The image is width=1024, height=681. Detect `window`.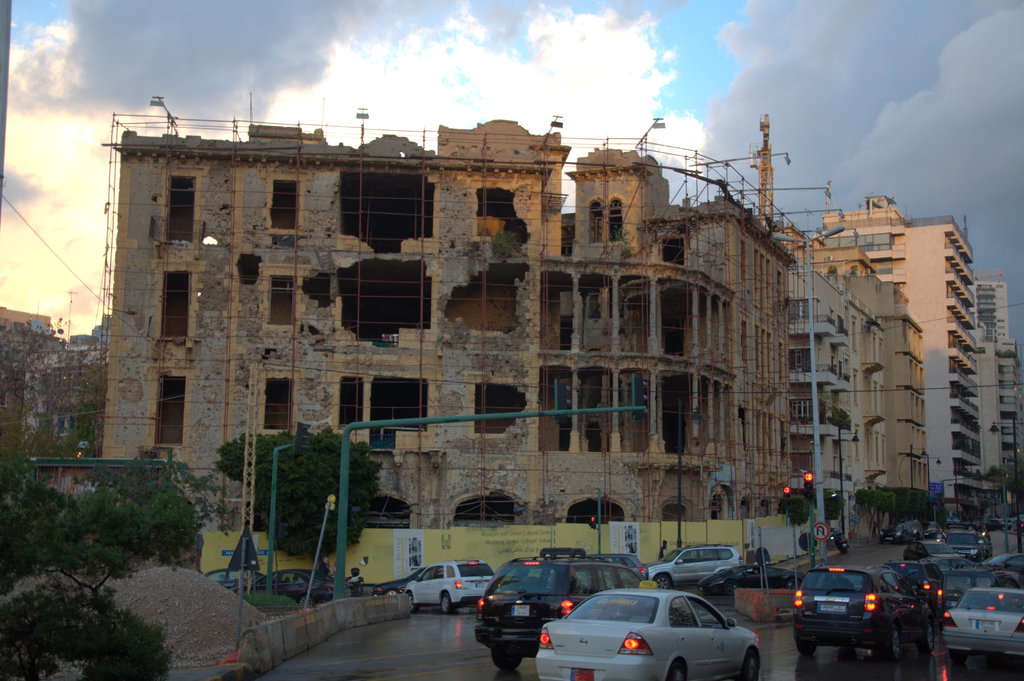
Detection: 851,427,862,464.
